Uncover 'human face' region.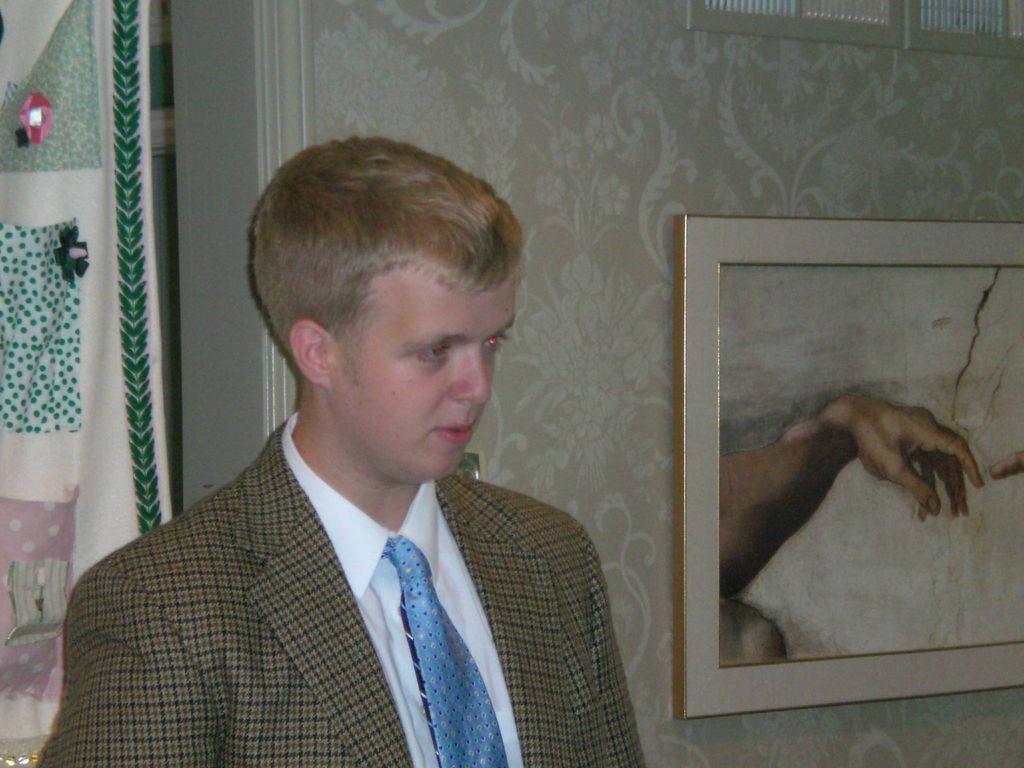
Uncovered: {"left": 330, "top": 280, "right": 515, "bottom": 484}.
